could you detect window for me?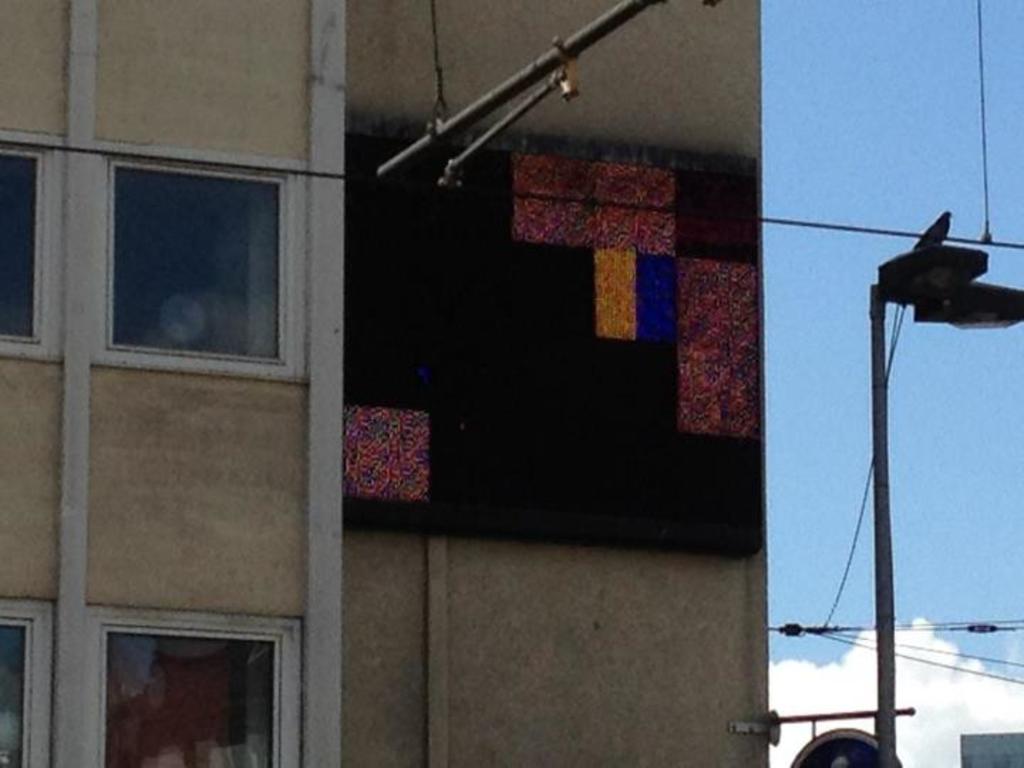
Detection result: [0, 603, 50, 764].
